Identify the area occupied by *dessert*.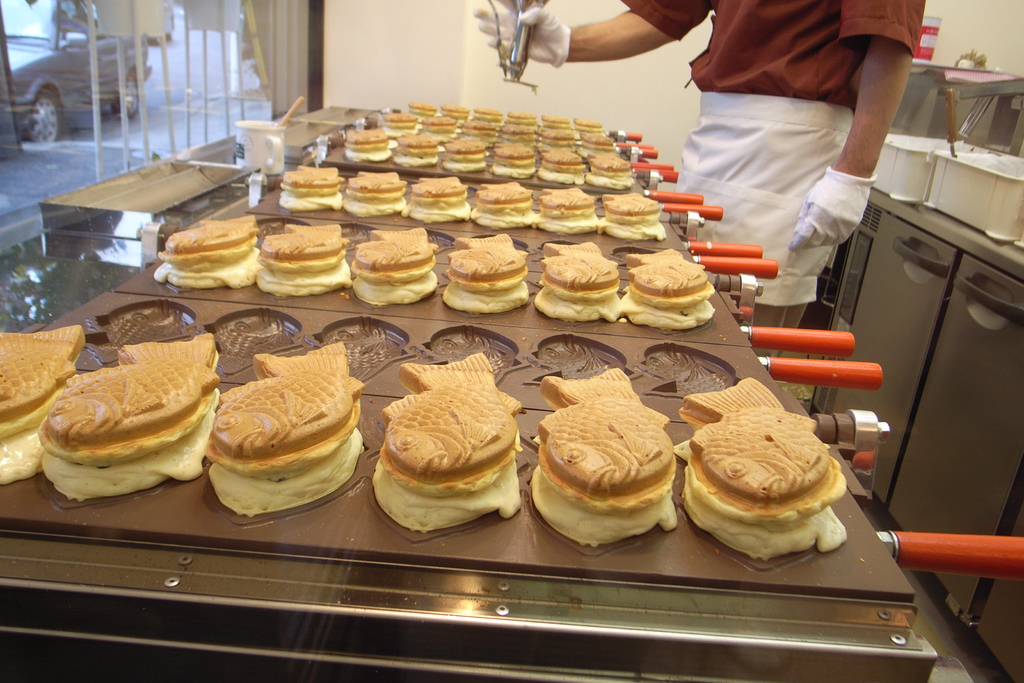
Area: Rect(366, 352, 526, 529).
